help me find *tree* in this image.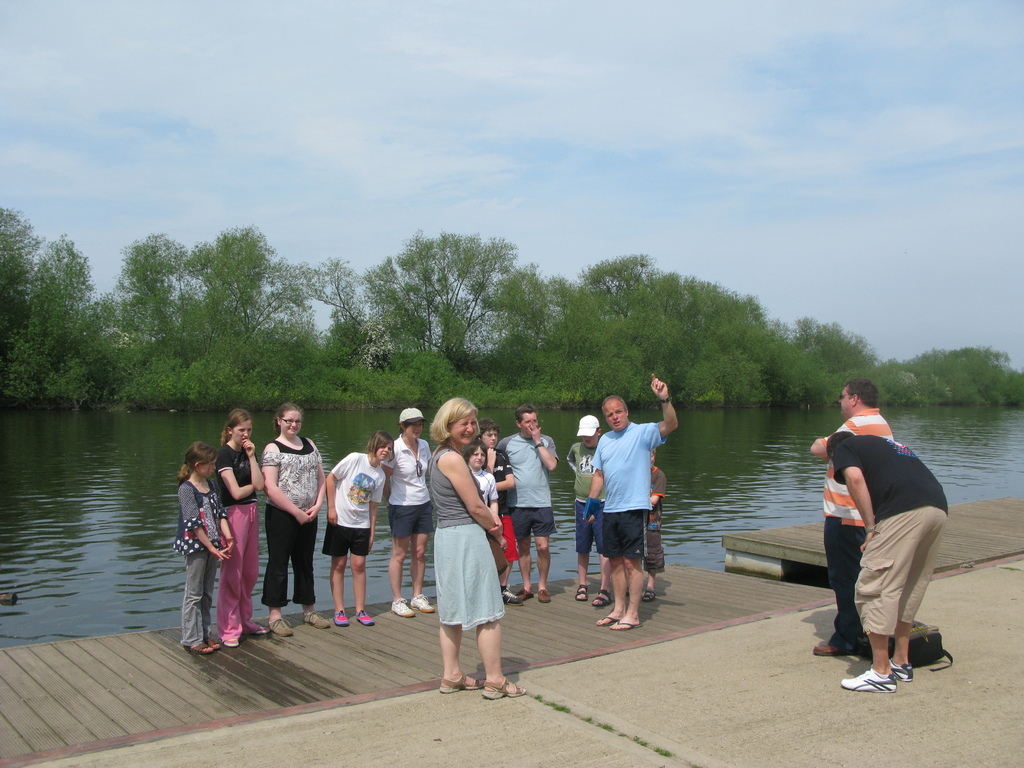
Found it: <box>826,351,964,401</box>.
